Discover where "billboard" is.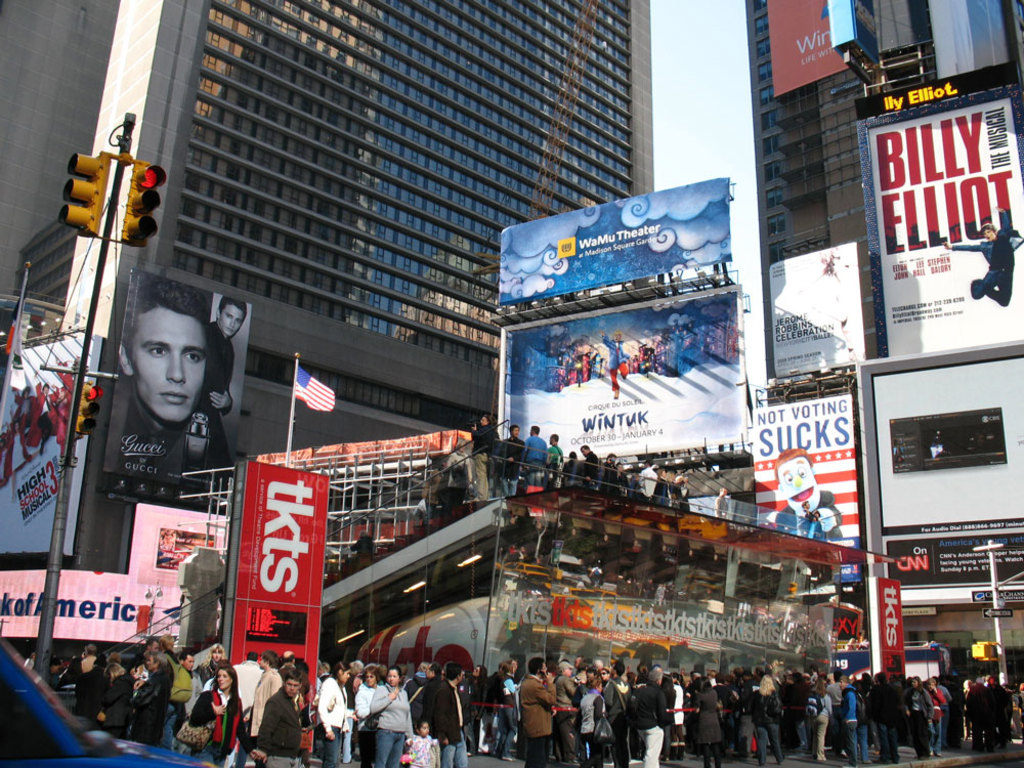
Discovered at 858, 95, 1023, 354.
